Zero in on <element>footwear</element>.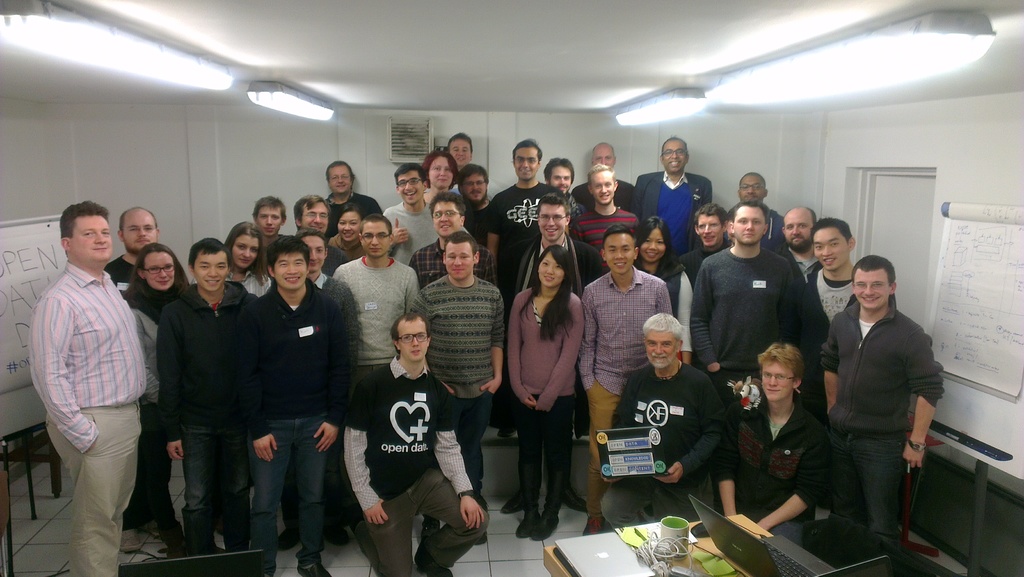
Zeroed in: BBox(557, 488, 588, 512).
